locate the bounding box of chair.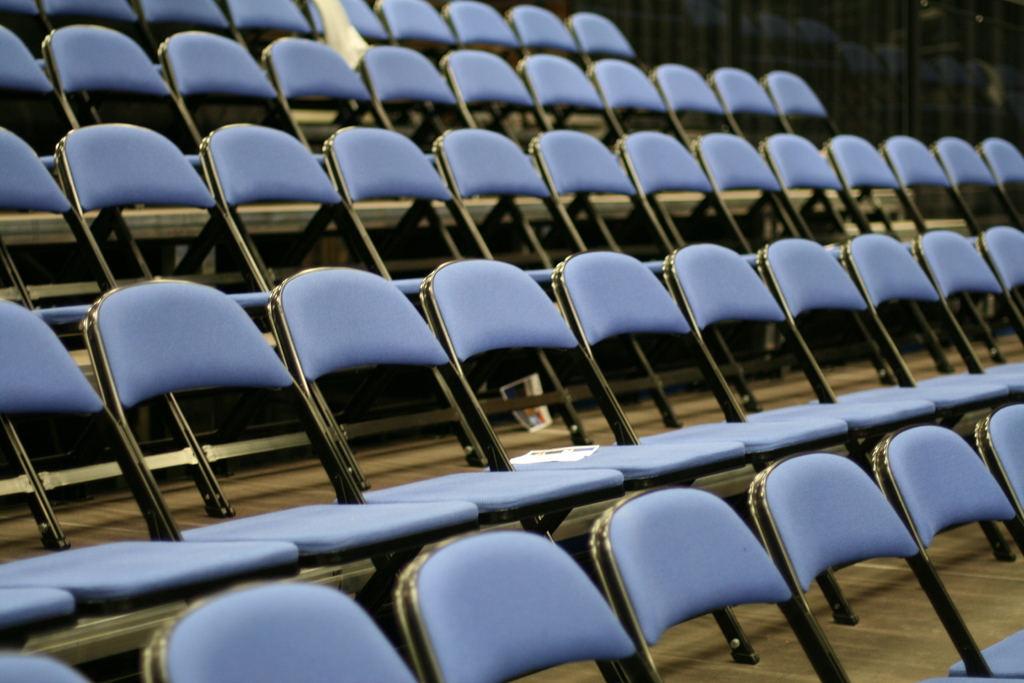
Bounding box: <bbox>548, 251, 926, 623</bbox>.
